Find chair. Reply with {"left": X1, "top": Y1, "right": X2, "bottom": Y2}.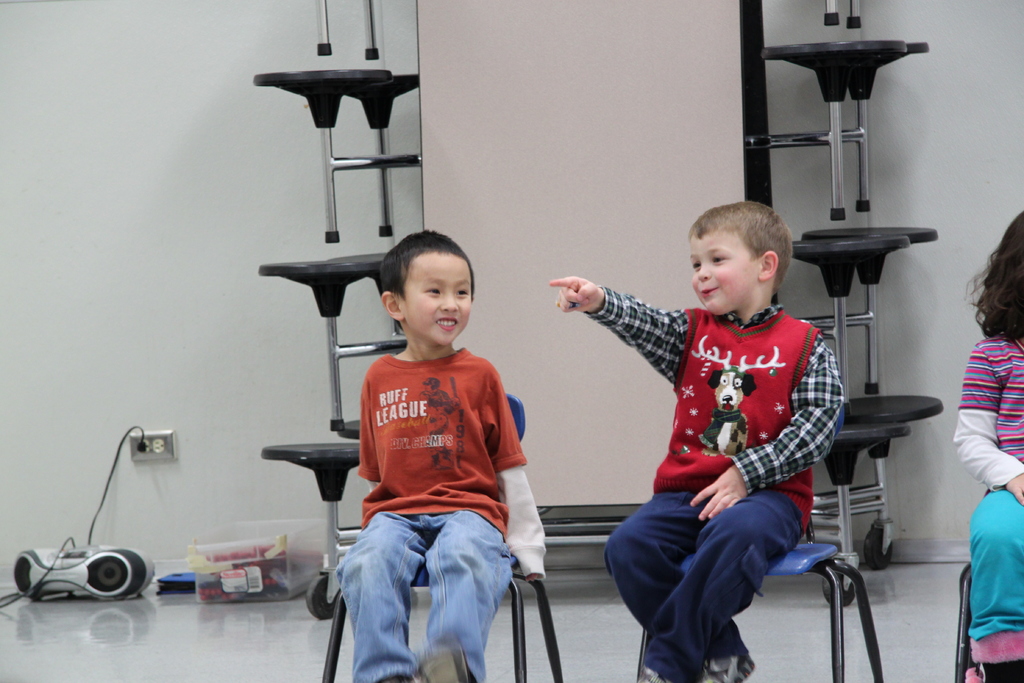
{"left": 634, "top": 523, "right": 877, "bottom": 680}.
